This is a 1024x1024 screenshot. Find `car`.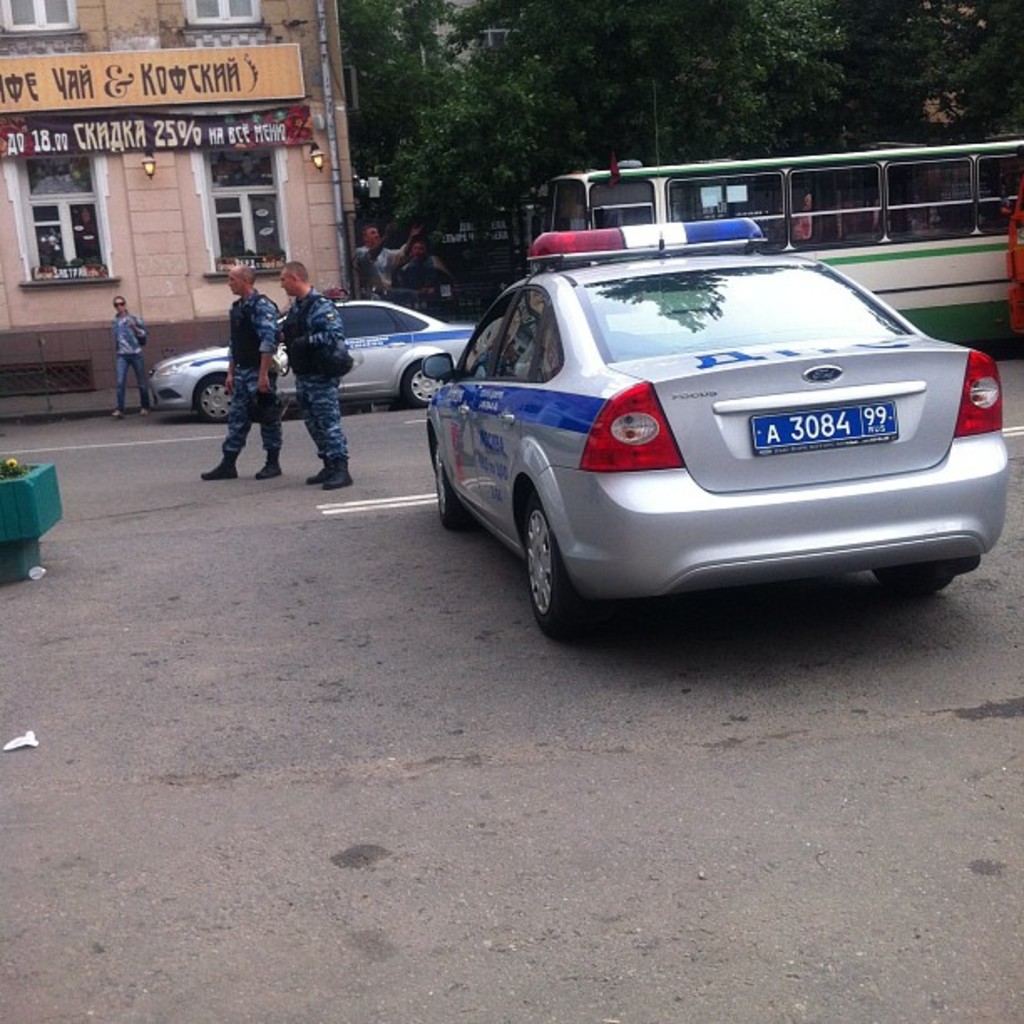
Bounding box: 438/204/1009/629.
